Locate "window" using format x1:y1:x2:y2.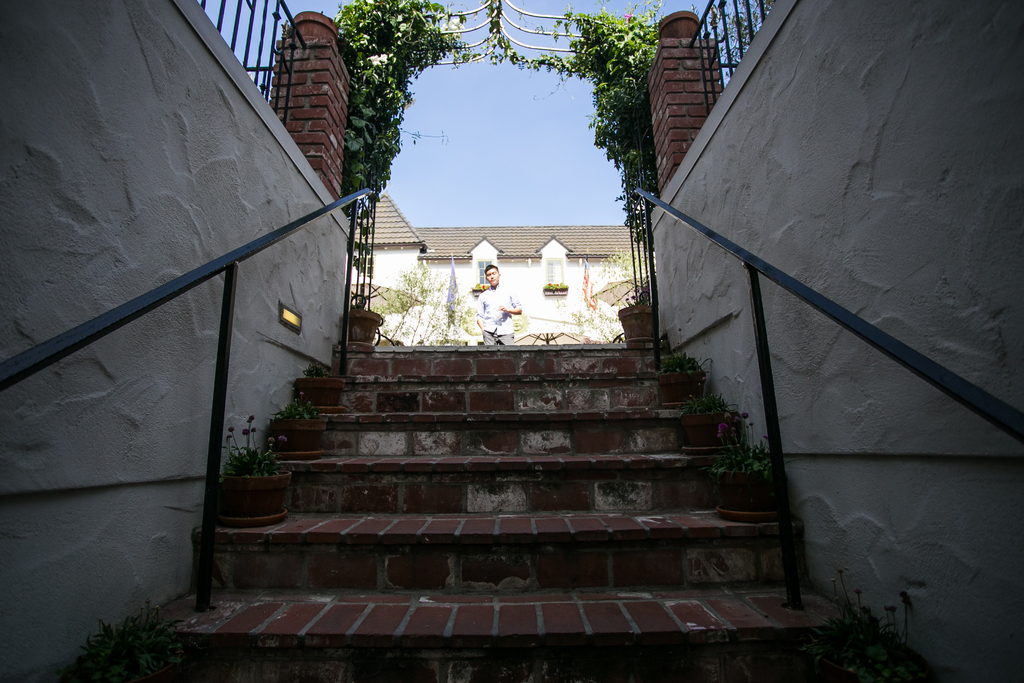
474:256:493:290.
